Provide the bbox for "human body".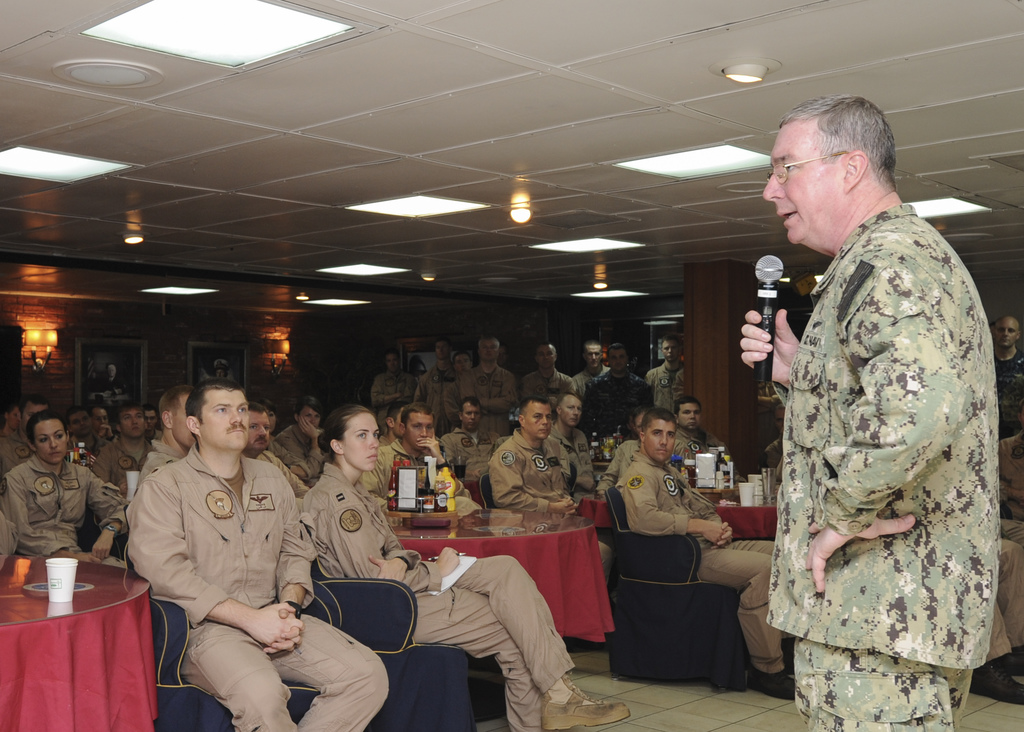
<region>123, 377, 384, 731</region>.
